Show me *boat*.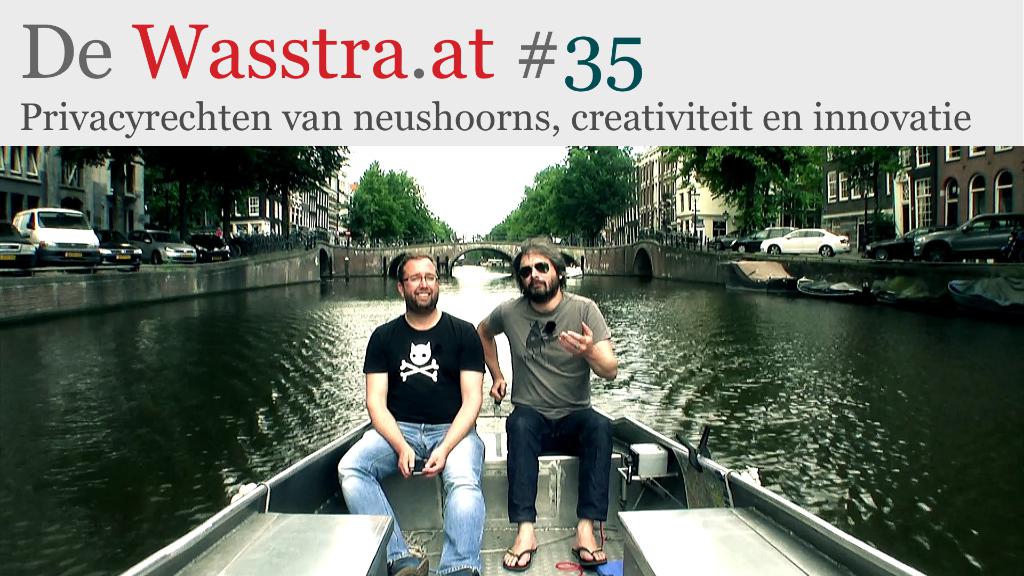
*boat* is here: detection(114, 386, 927, 575).
